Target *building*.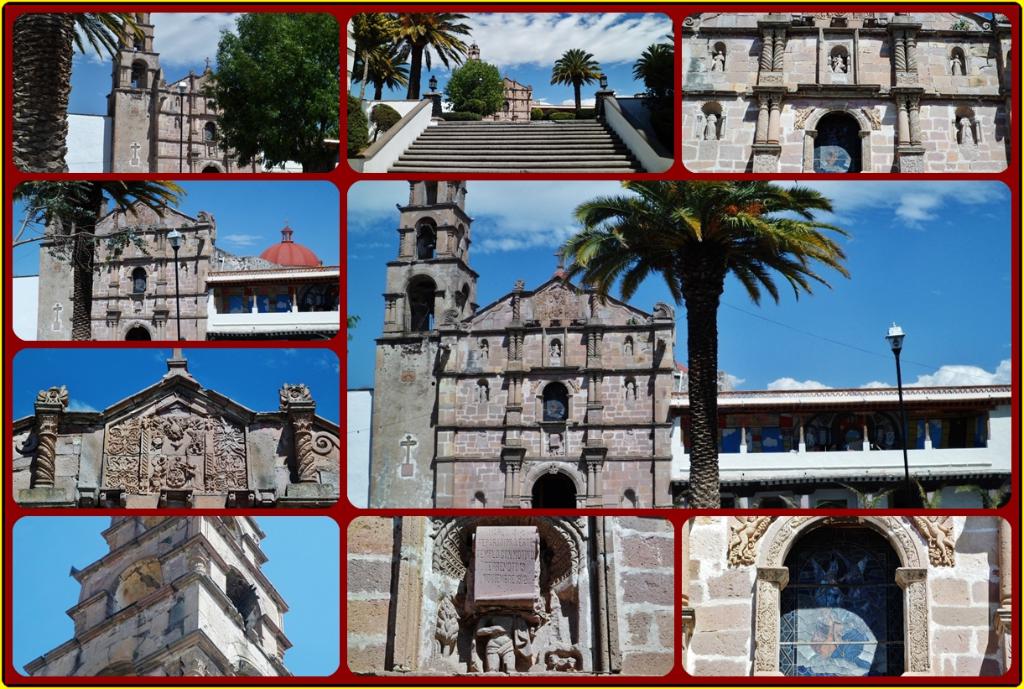
Target region: crop(24, 516, 290, 679).
